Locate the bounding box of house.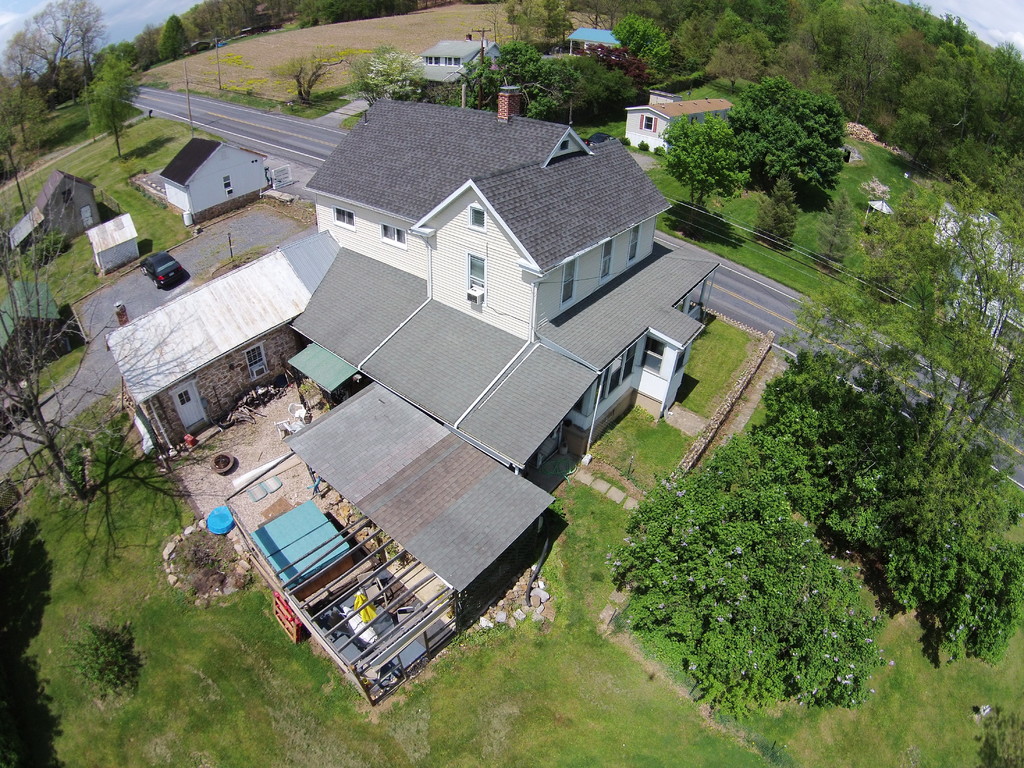
Bounding box: select_region(621, 97, 733, 157).
